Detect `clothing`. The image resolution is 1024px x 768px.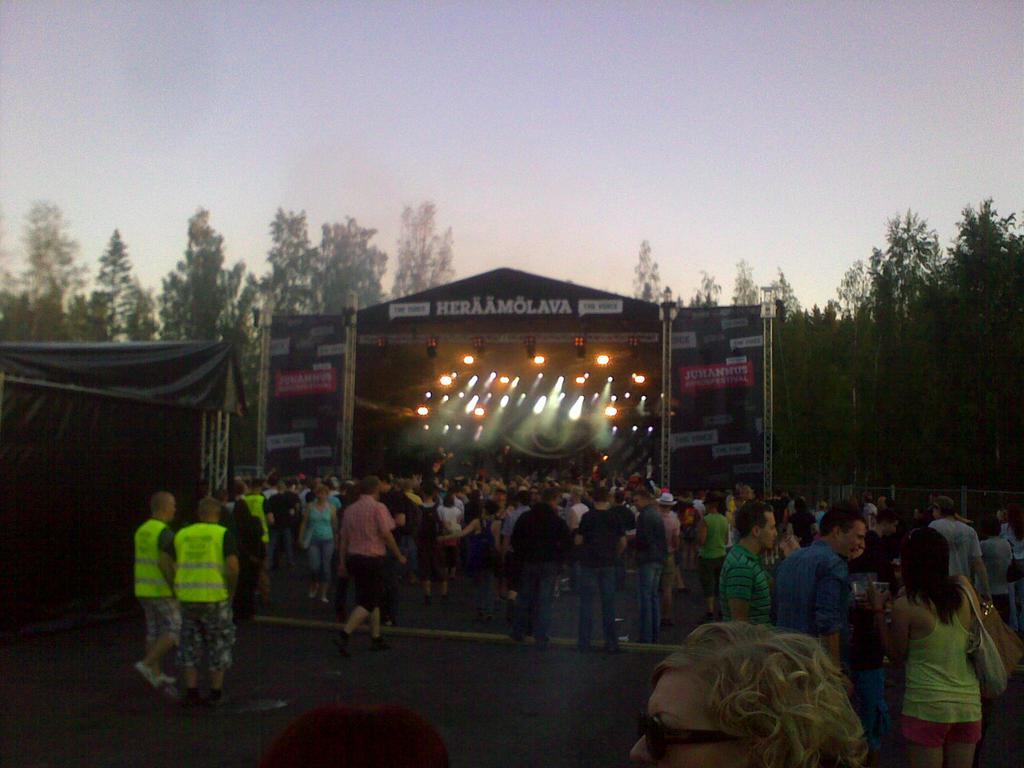
346,497,419,610.
